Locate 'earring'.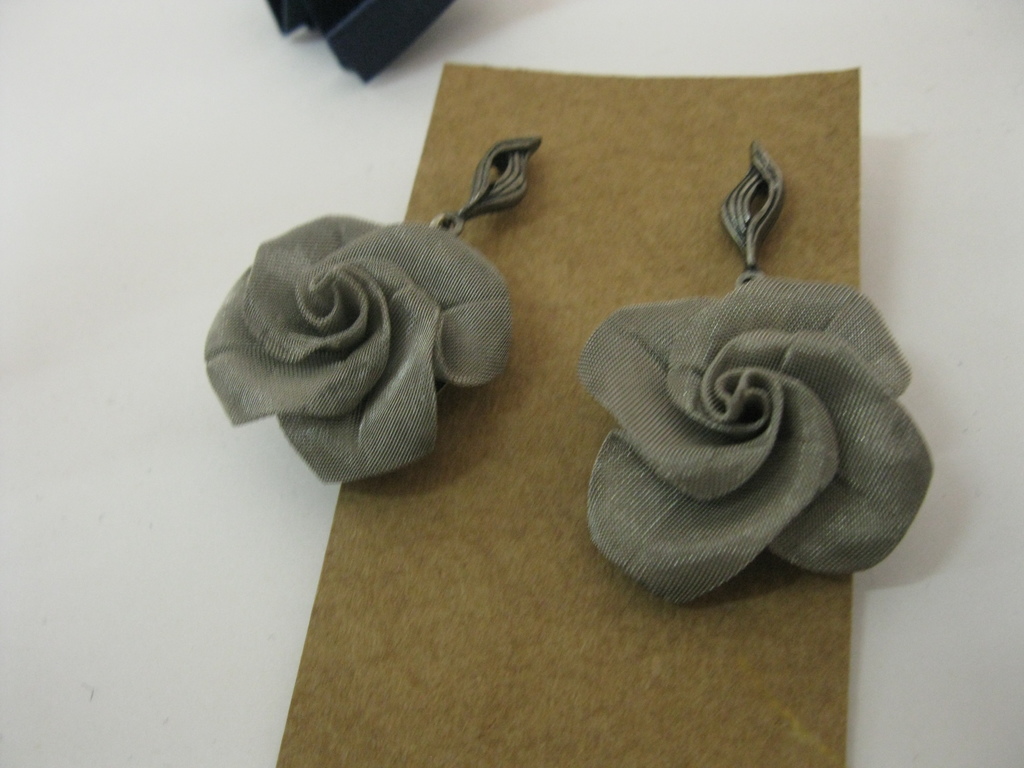
Bounding box: <box>578,139,936,605</box>.
